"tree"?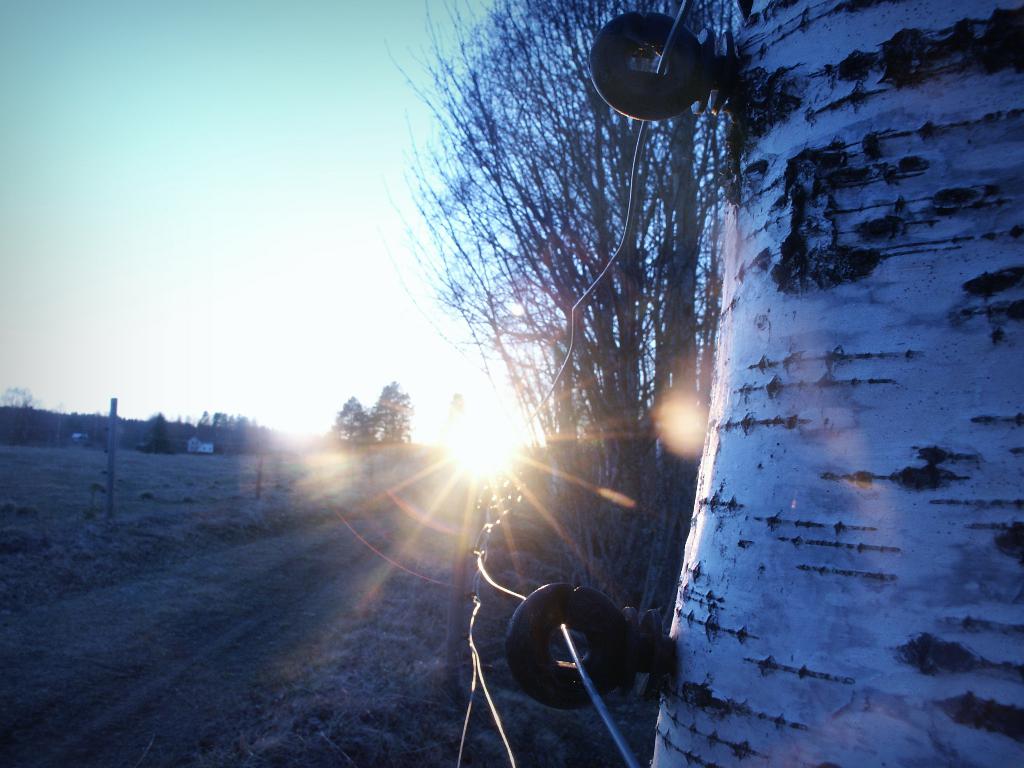
{"left": 369, "top": 385, "right": 411, "bottom": 438}
